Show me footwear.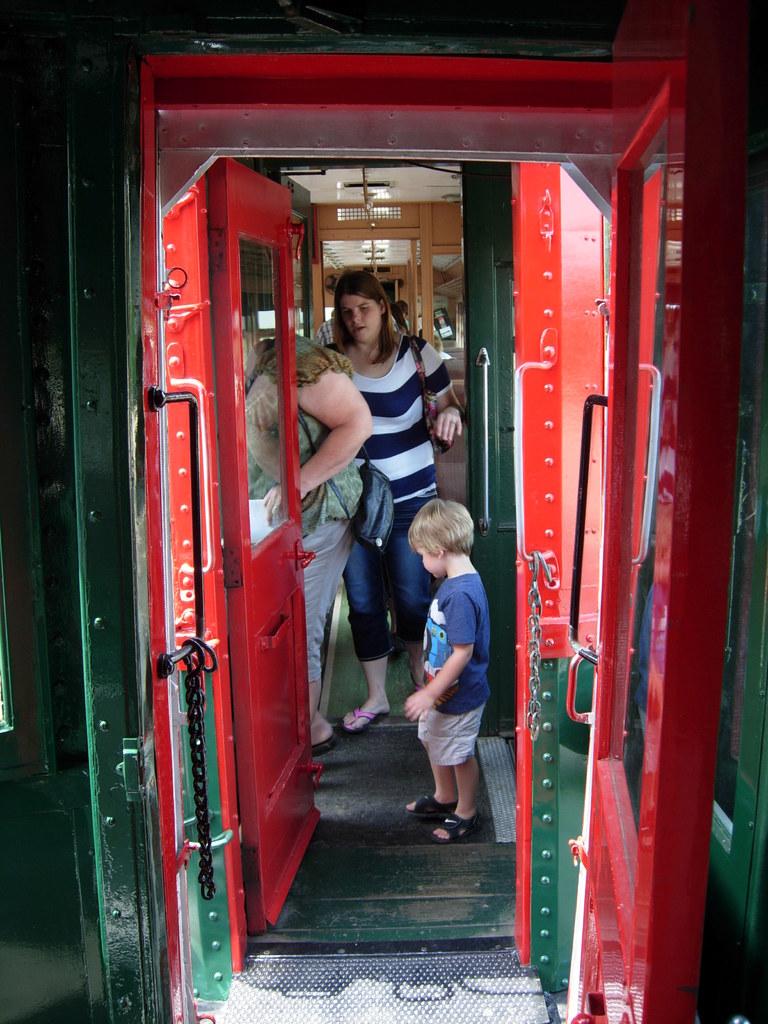
footwear is here: BBox(346, 705, 378, 736).
